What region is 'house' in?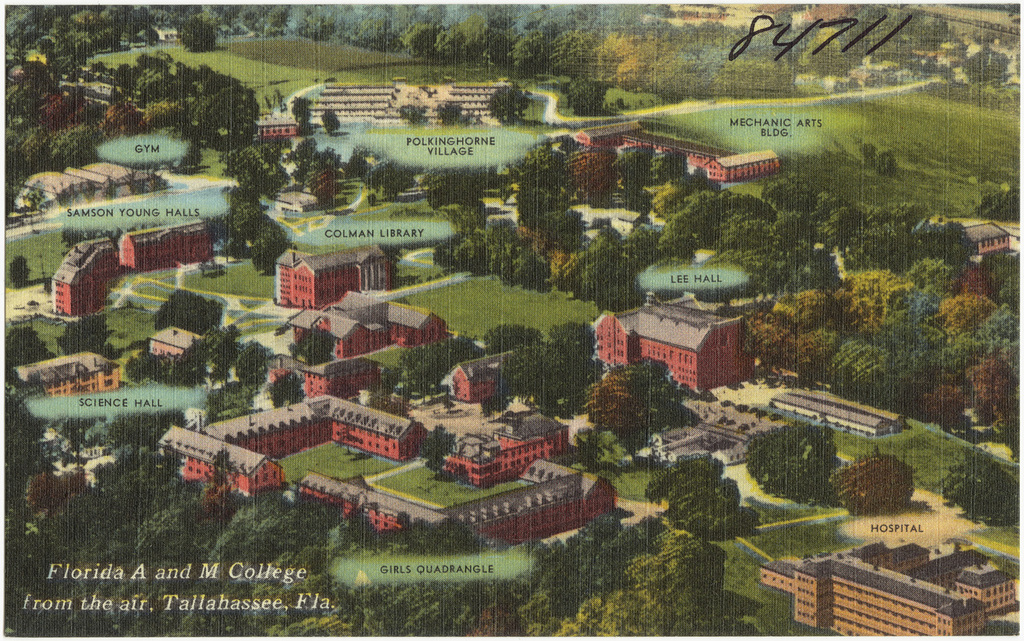
detection(11, 351, 119, 398).
